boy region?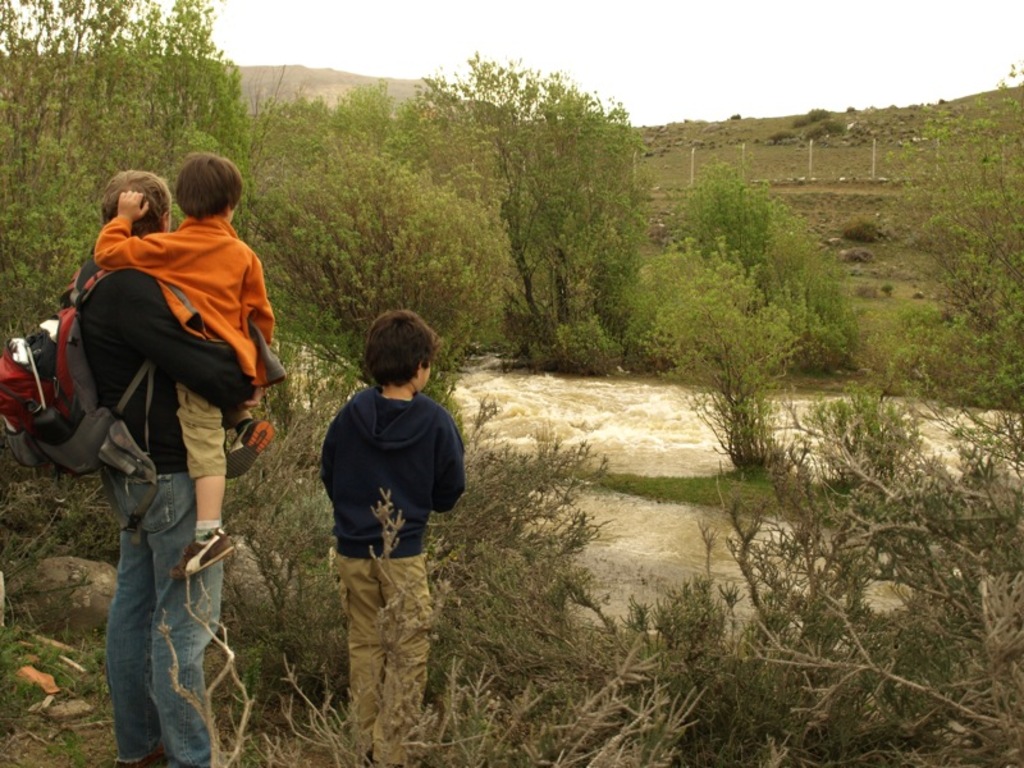
bbox(90, 154, 278, 577)
